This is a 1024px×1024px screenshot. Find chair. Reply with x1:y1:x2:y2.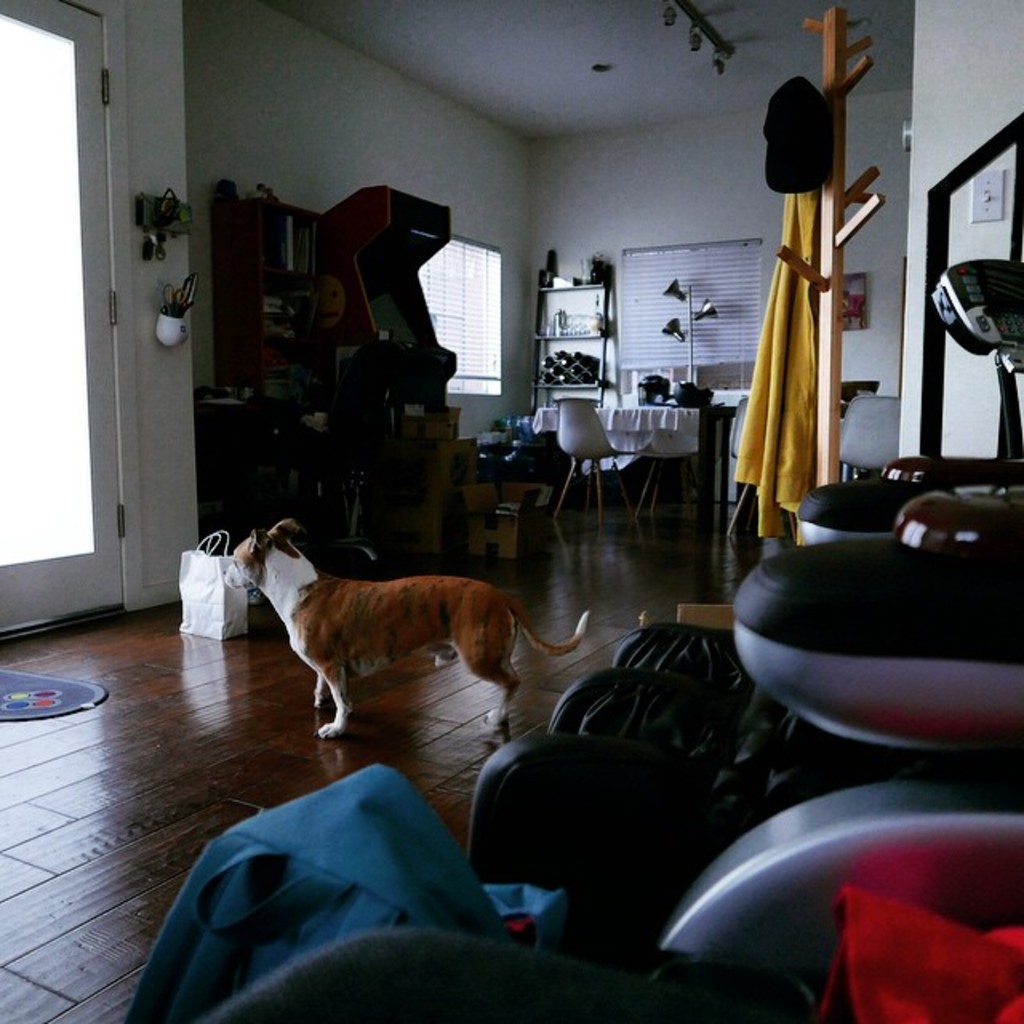
464:258:1022:965.
